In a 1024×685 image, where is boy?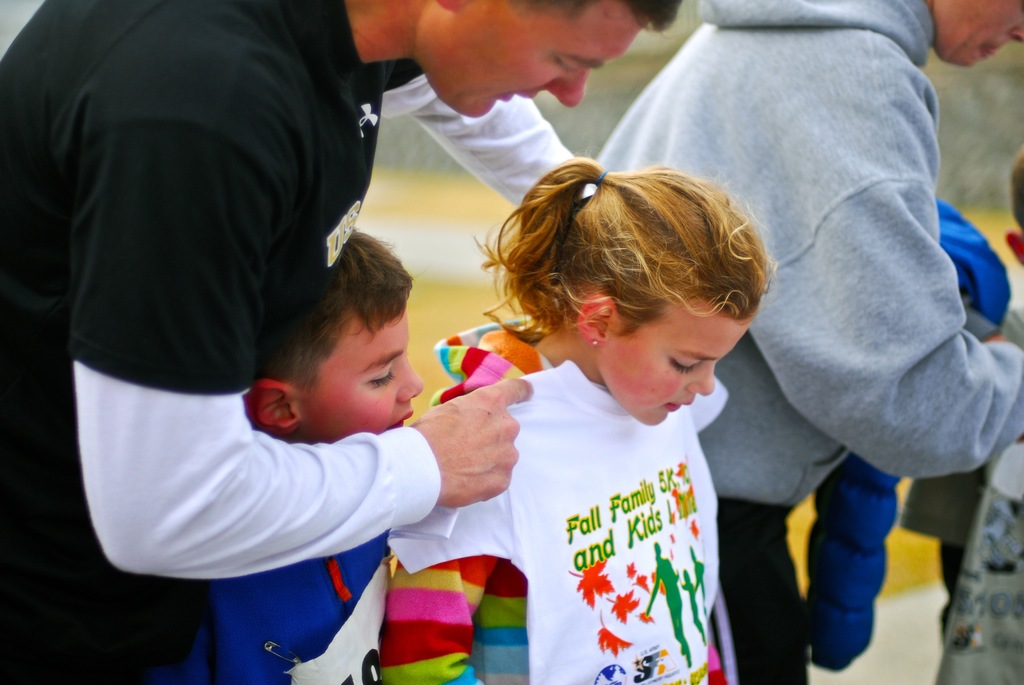
region(184, 219, 400, 684).
